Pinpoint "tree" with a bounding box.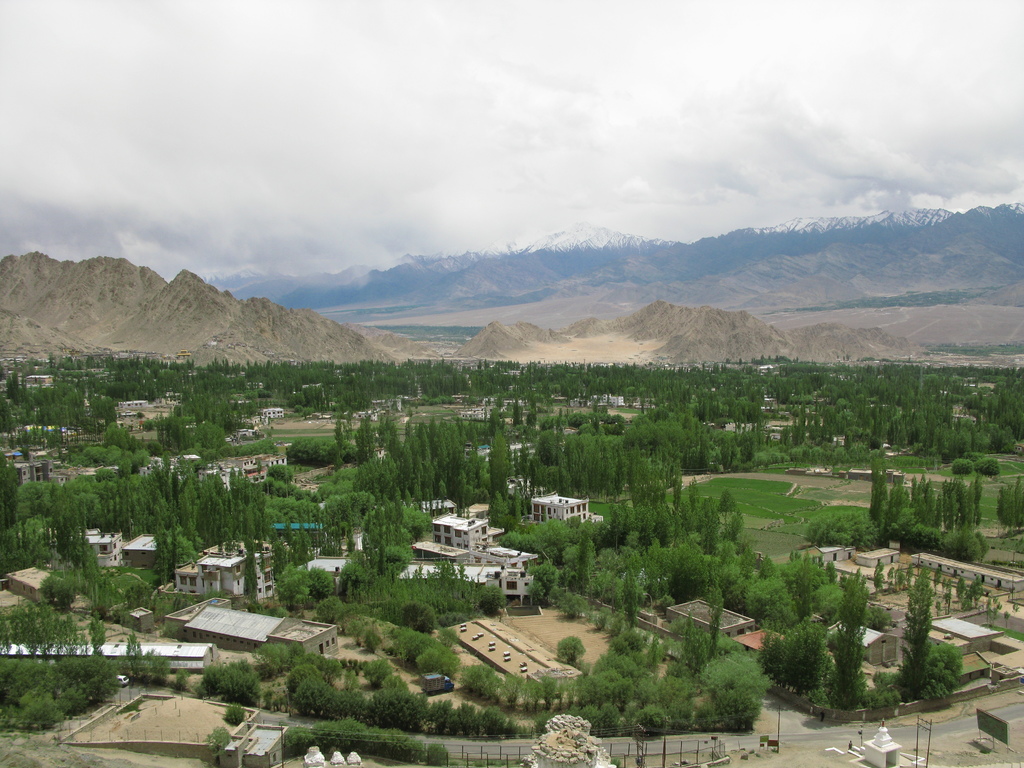
region(995, 477, 1023, 538).
